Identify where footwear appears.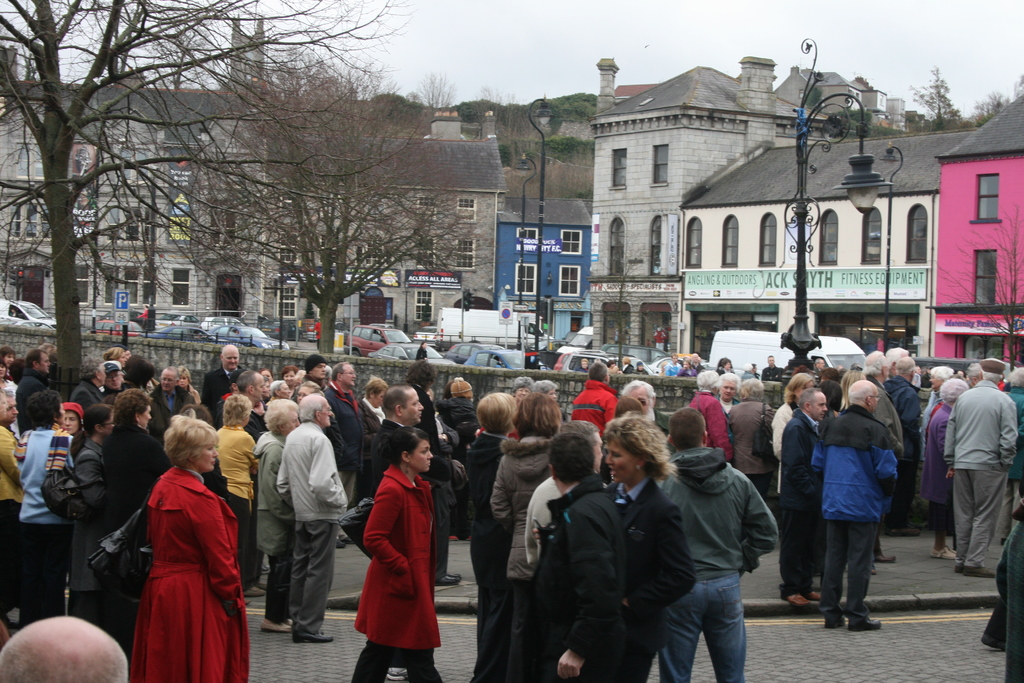
Appears at [948,561,964,570].
